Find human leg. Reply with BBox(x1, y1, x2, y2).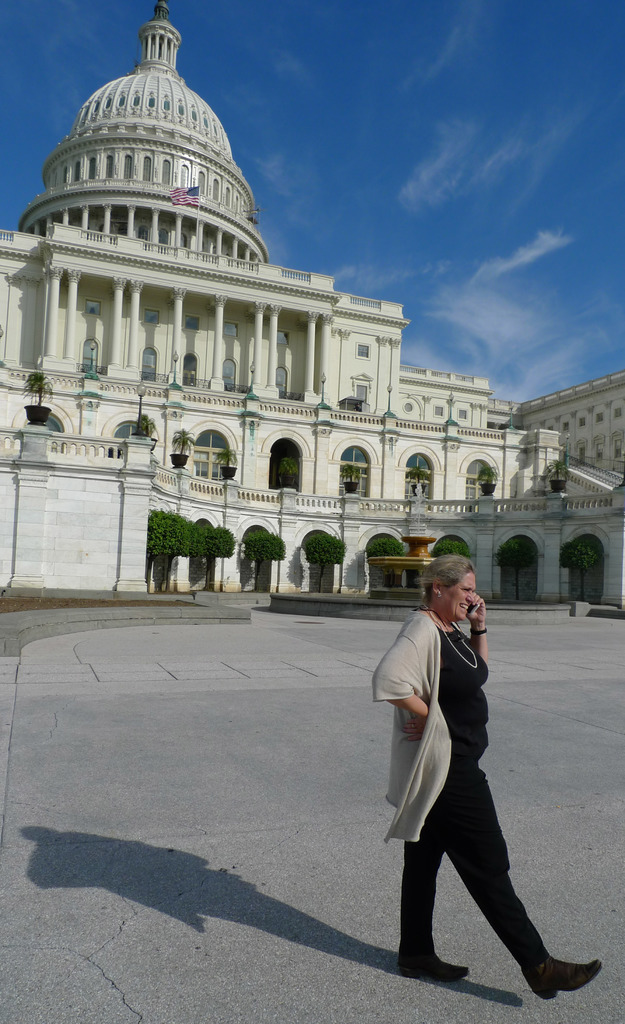
BBox(426, 757, 603, 1004).
